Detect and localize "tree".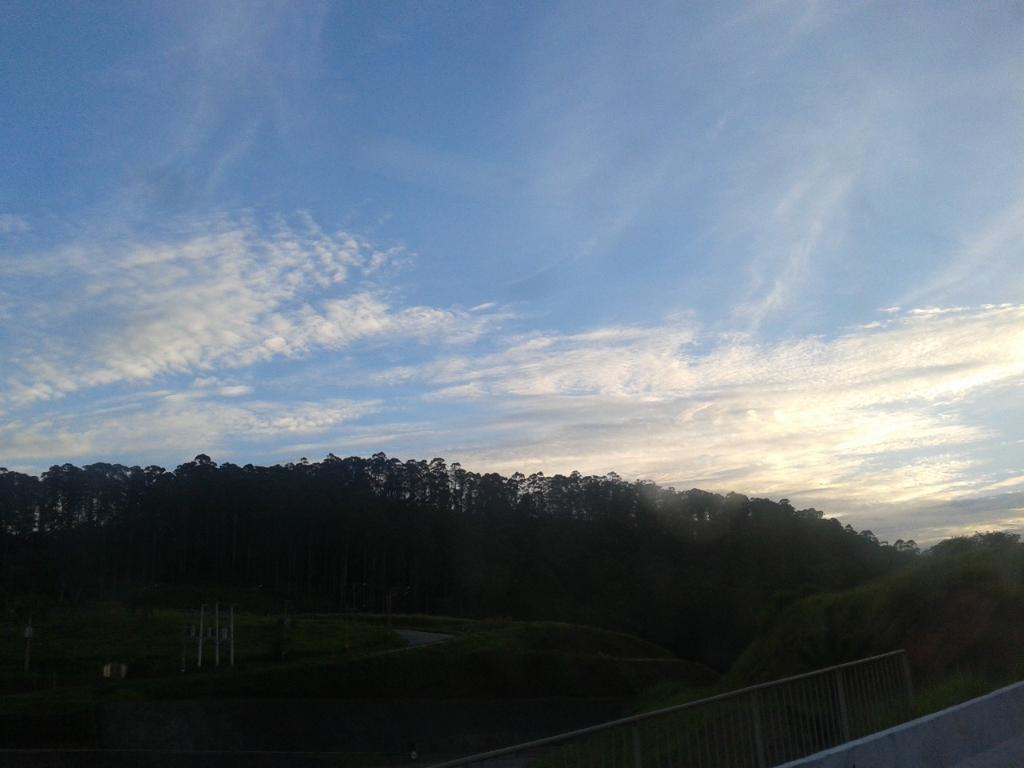
Localized at {"left": 170, "top": 459, "right": 192, "bottom": 491}.
